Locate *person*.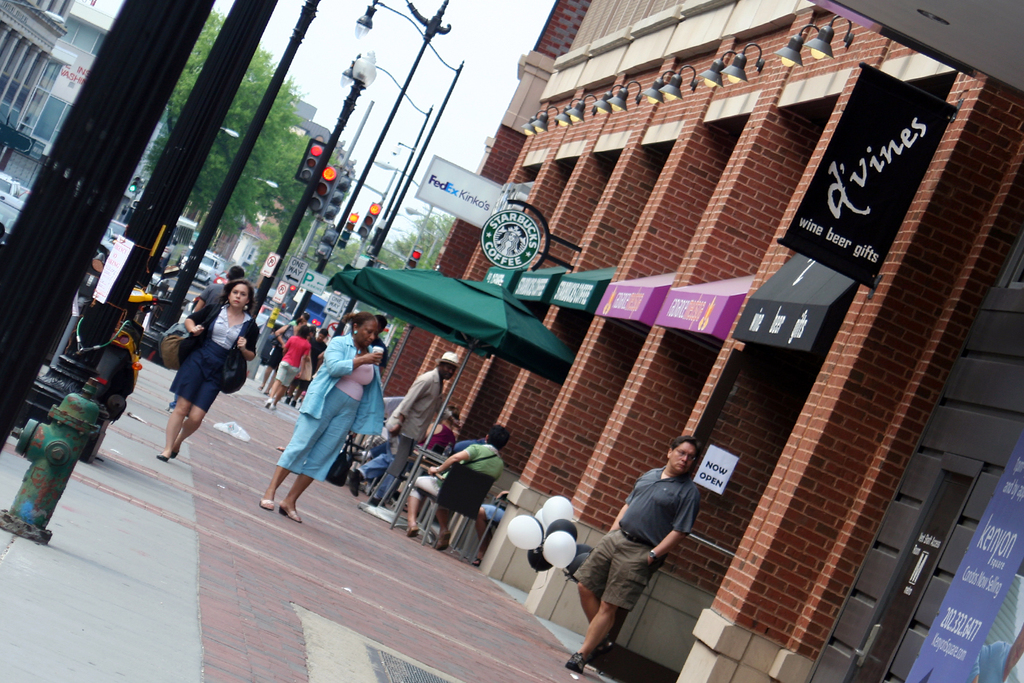
Bounding box: bbox(358, 351, 470, 506).
